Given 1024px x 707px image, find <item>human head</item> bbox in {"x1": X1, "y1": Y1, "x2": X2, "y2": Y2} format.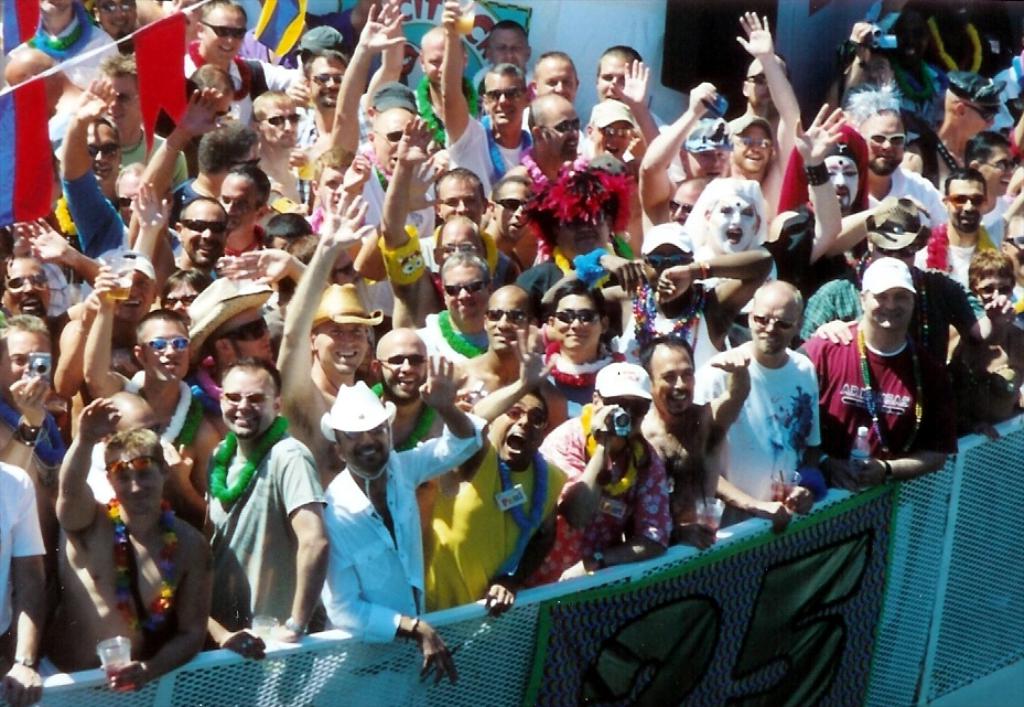
{"x1": 529, "y1": 86, "x2": 579, "y2": 165}.
